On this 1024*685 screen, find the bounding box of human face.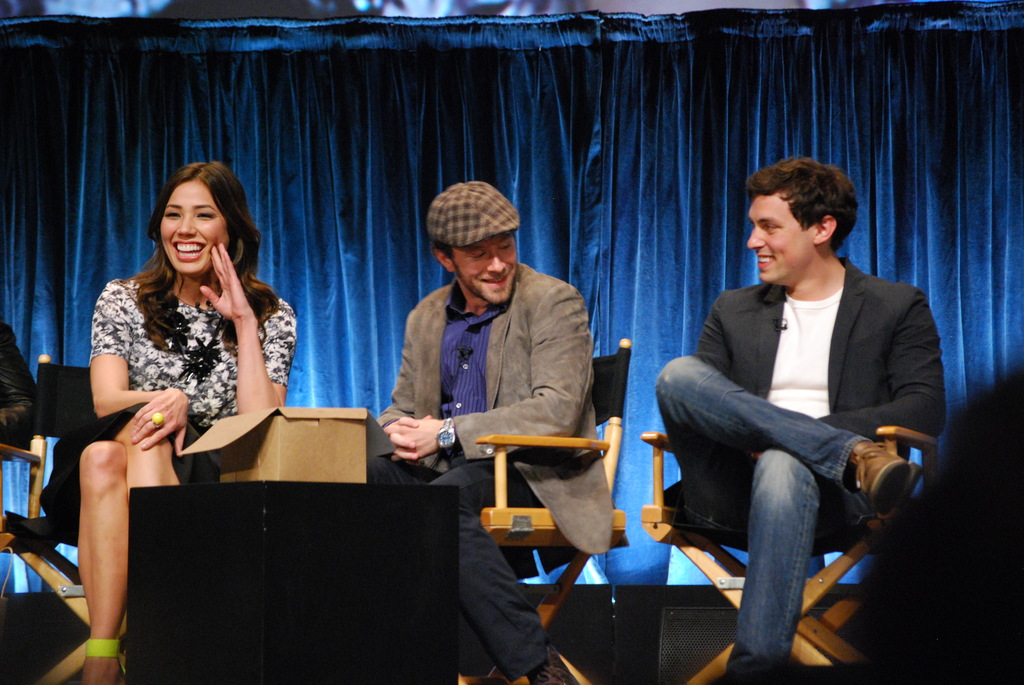
Bounding box: pyautogui.locateOnScreen(746, 193, 813, 283).
